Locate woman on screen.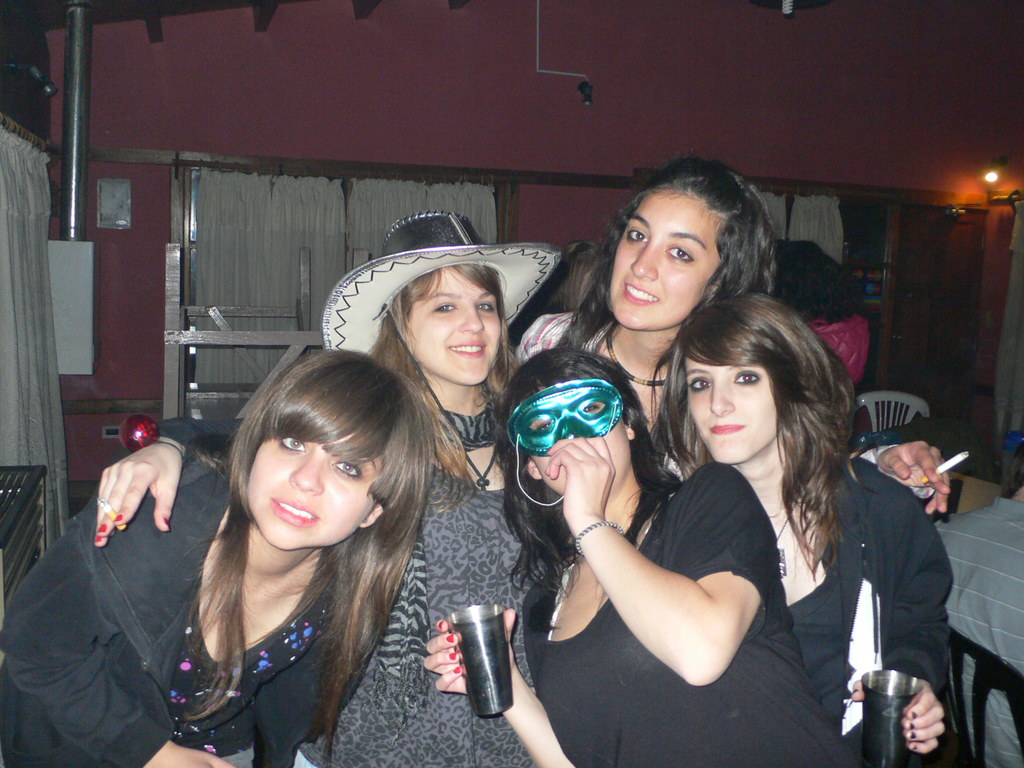
On screen at 653,289,990,767.
